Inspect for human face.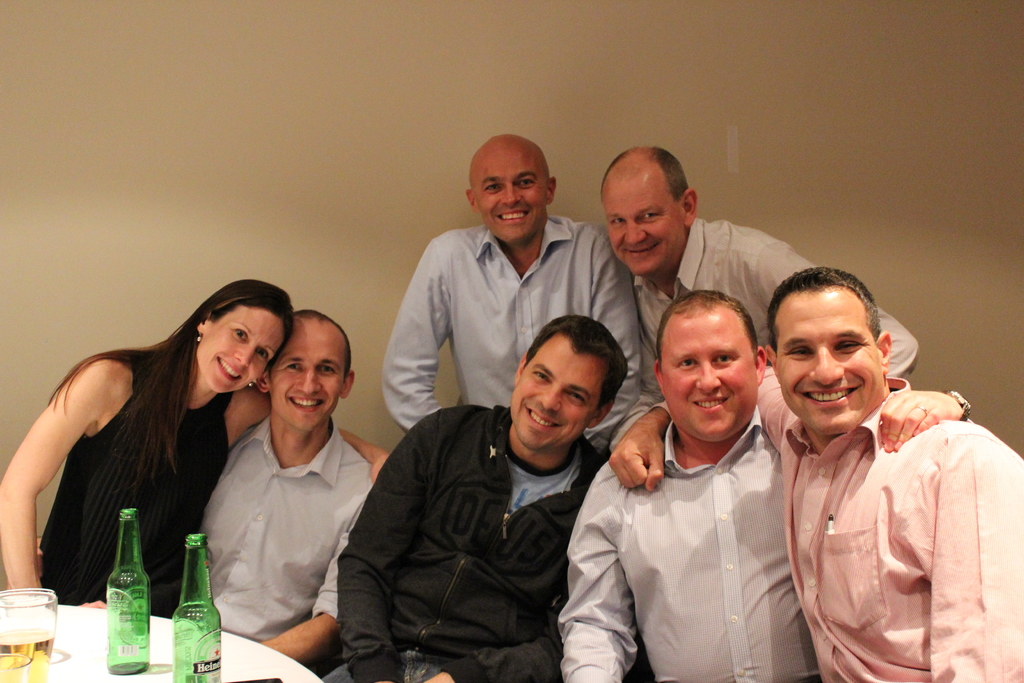
Inspection: x1=506, y1=331, x2=604, y2=454.
